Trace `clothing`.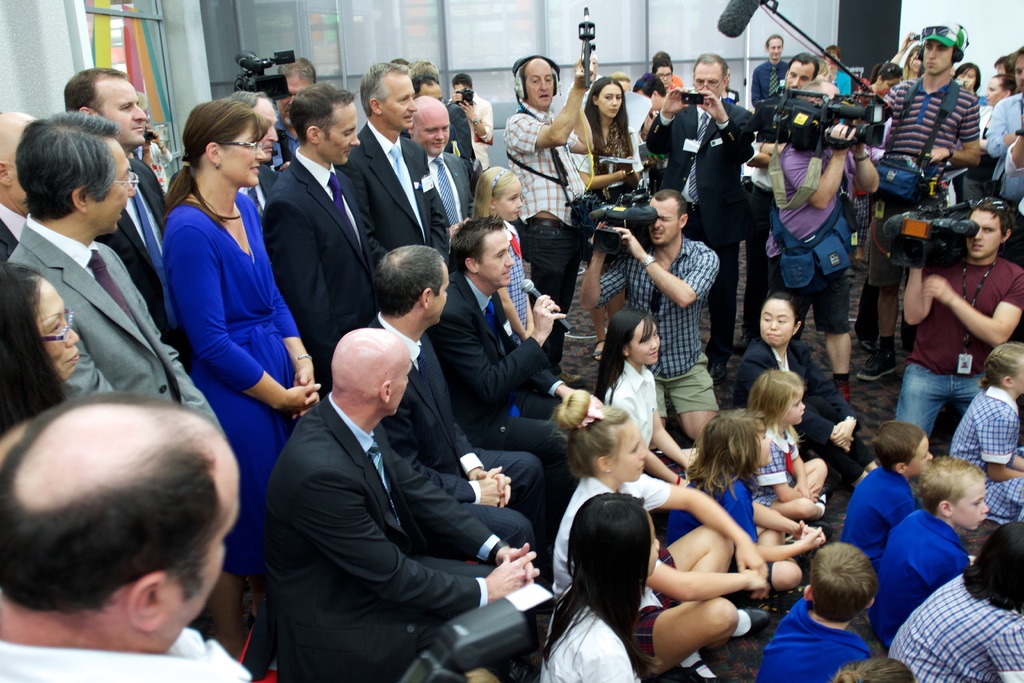
Traced to [0,204,241,459].
